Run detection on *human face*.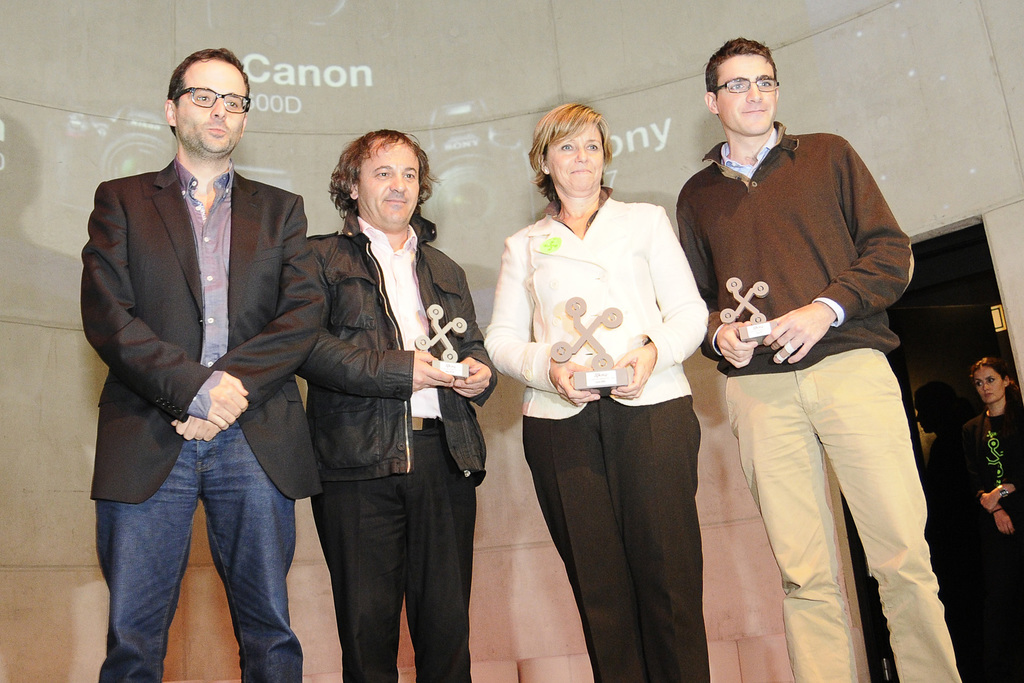
Result: x1=974 y1=365 x2=1003 y2=403.
